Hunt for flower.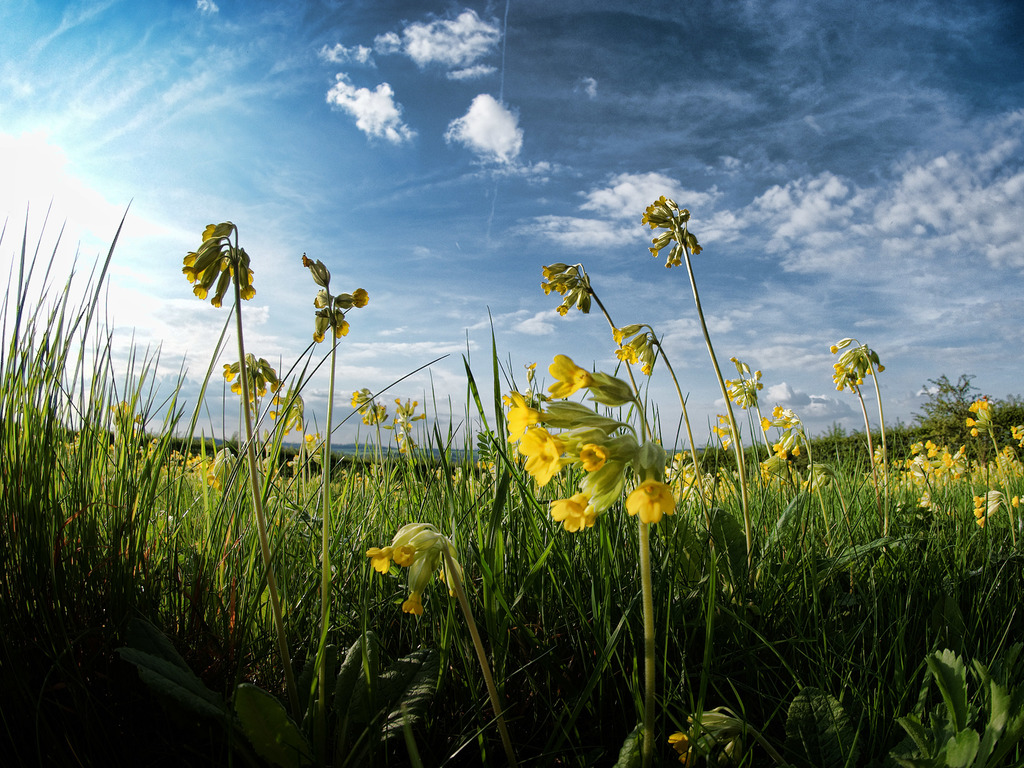
Hunted down at [540, 262, 591, 311].
